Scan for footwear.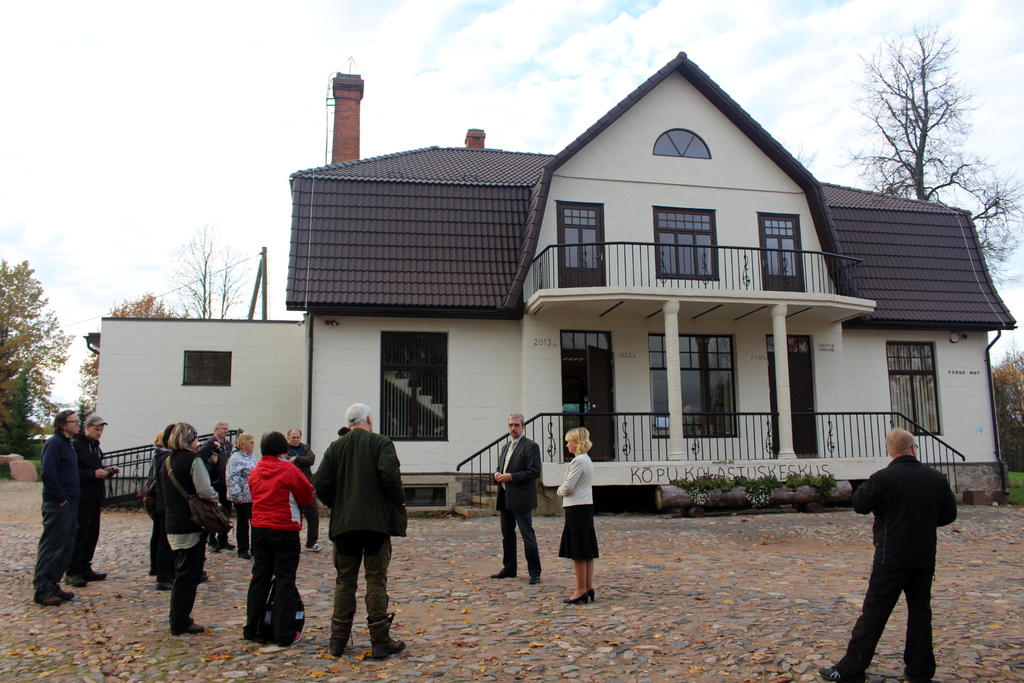
Scan result: left=531, top=576, right=538, bottom=586.
